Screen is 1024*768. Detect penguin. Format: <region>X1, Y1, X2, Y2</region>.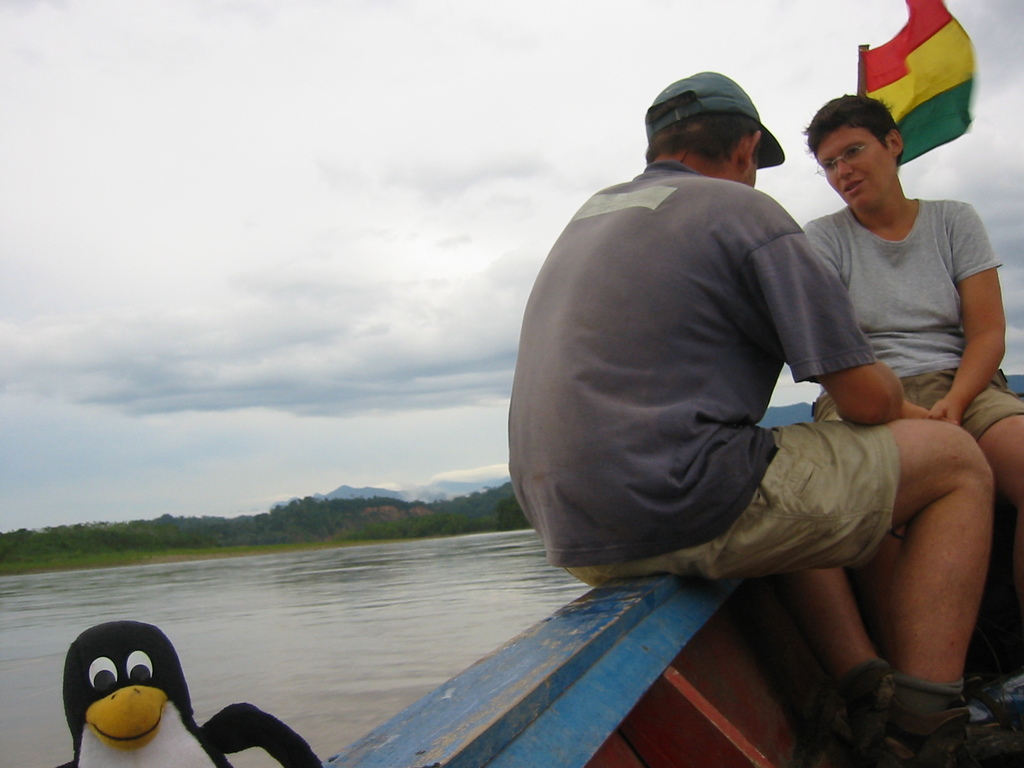
<region>51, 620, 324, 767</region>.
